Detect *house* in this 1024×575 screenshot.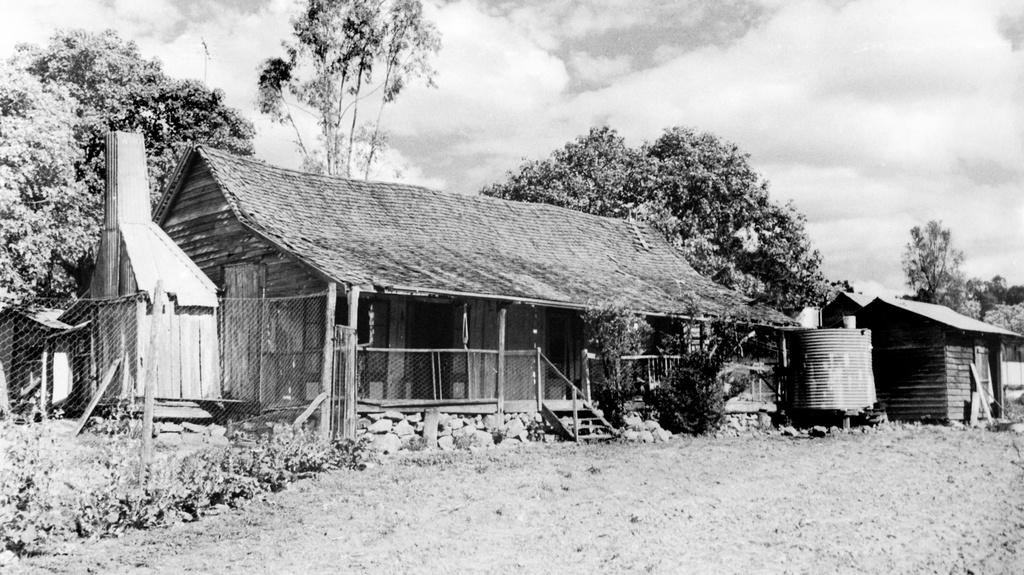
Detection: box=[854, 292, 1023, 429].
